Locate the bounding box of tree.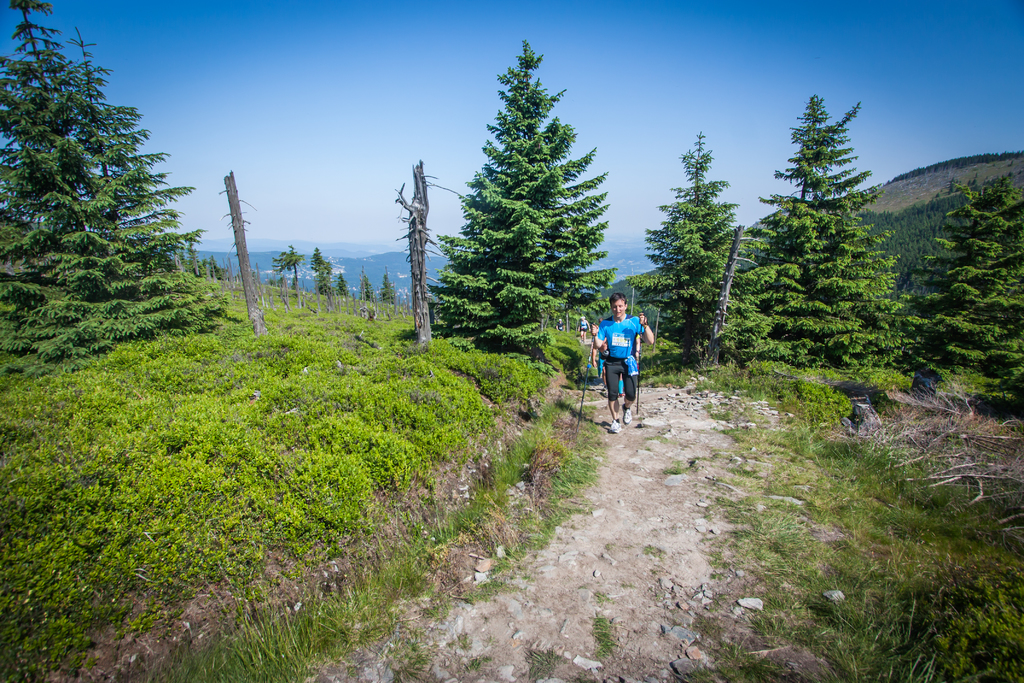
Bounding box: 731 94 922 374.
